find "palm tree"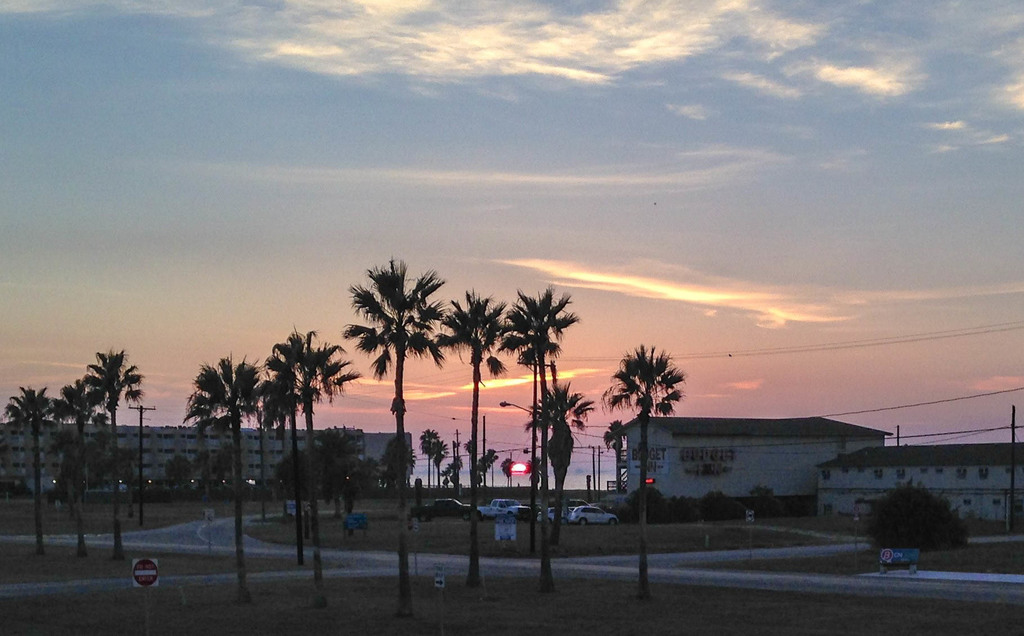
(444,296,488,587)
